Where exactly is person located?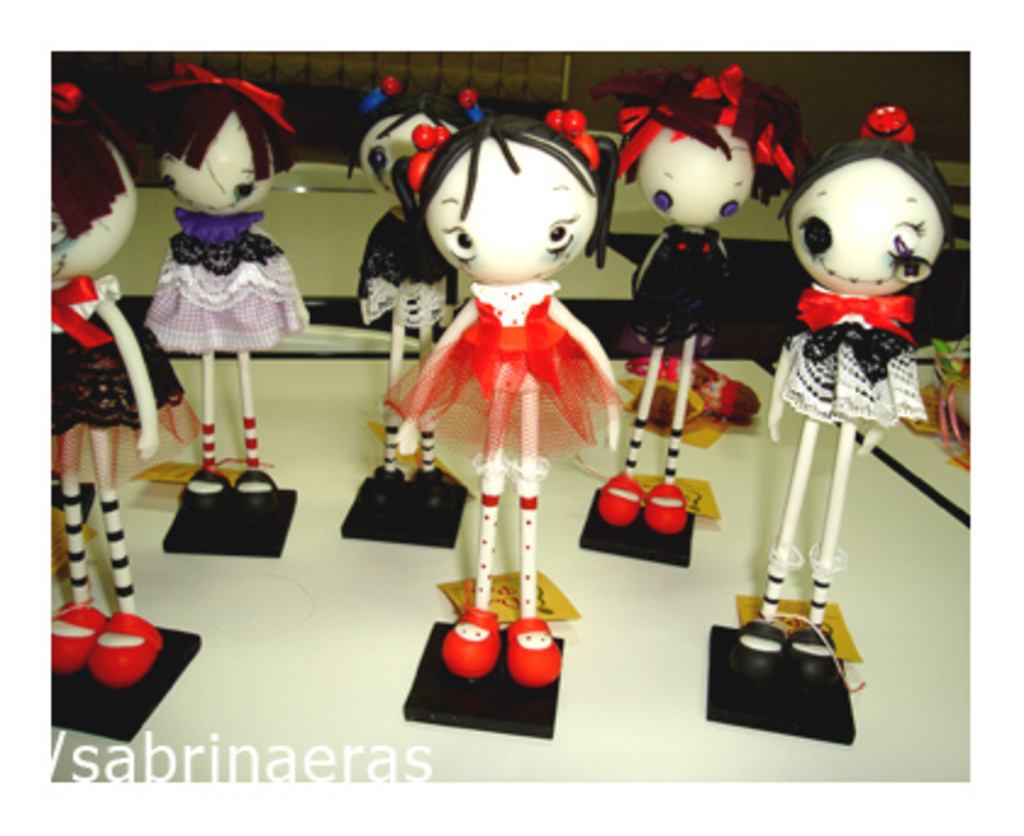
Its bounding box is crop(344, 73, 490, 531).
